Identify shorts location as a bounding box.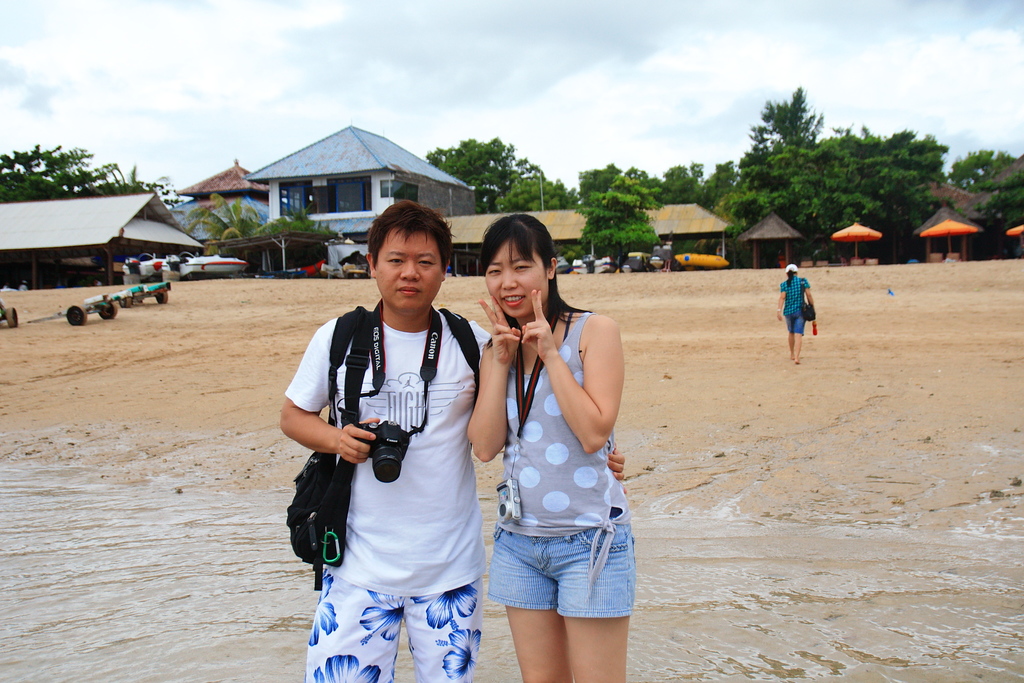
(305, 579, 483, 682).
